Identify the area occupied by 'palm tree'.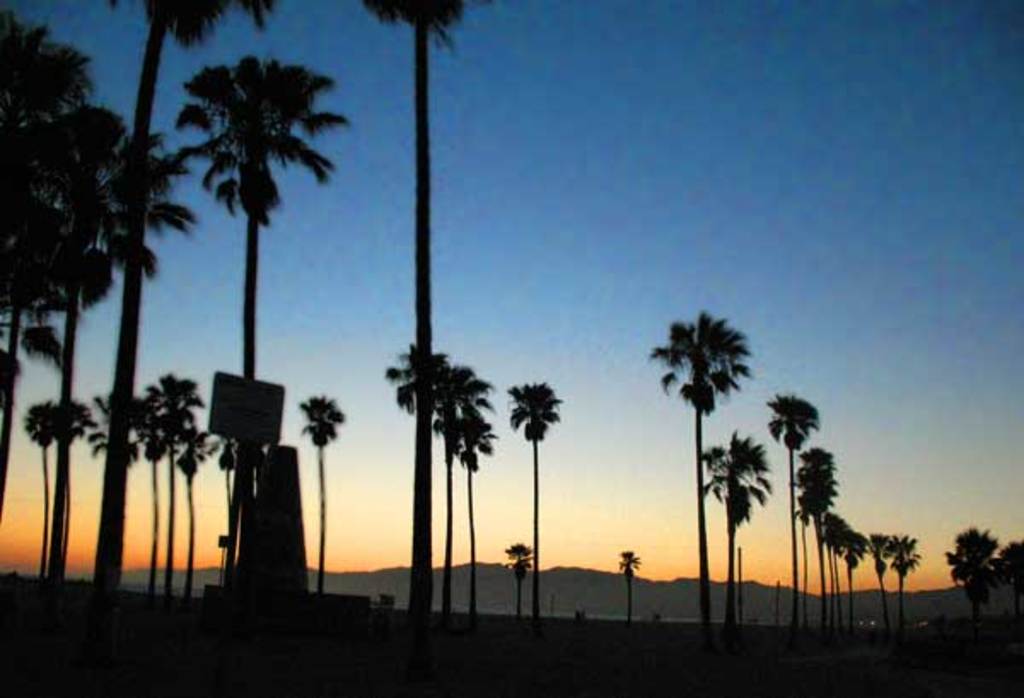
Area: detection(724, 435, 768, 602).
